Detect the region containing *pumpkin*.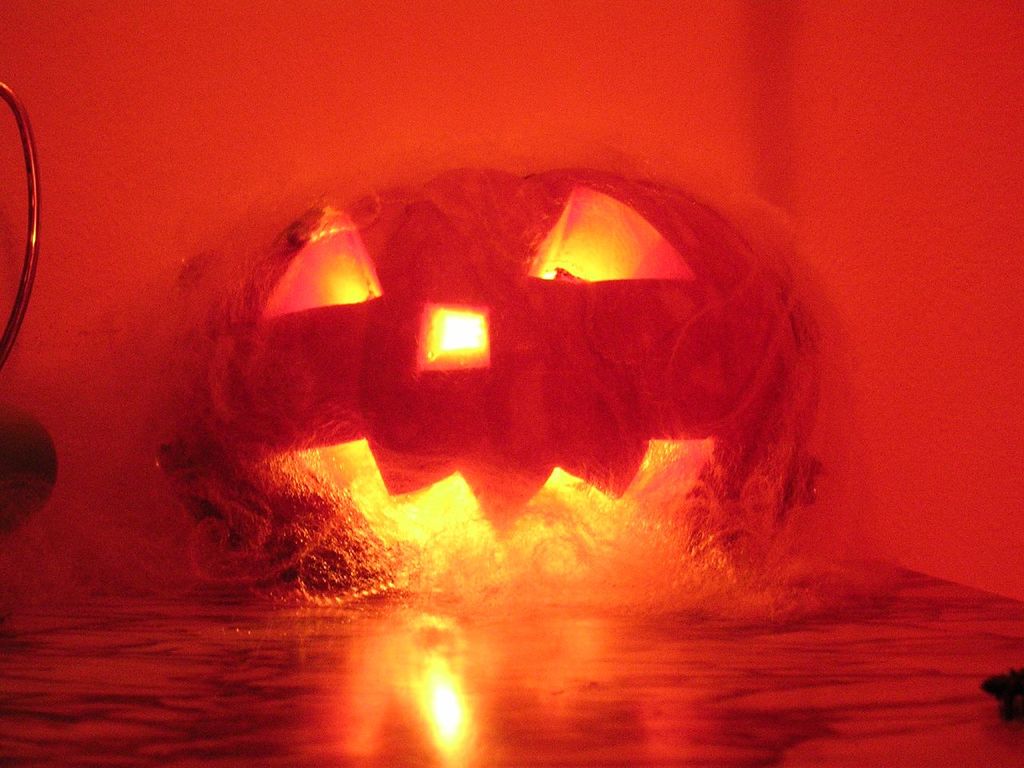
region(143, 166, 861, 595).
